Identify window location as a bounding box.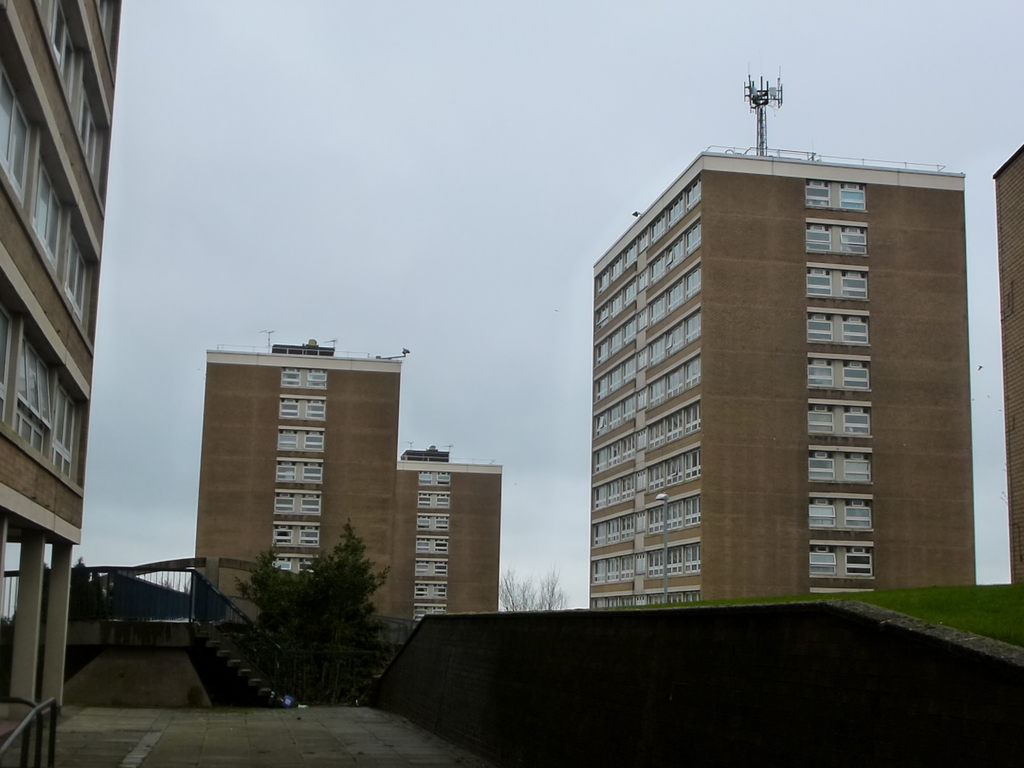
{"left": 803, "top": 538, "right": 873, "bottom": 576}.
